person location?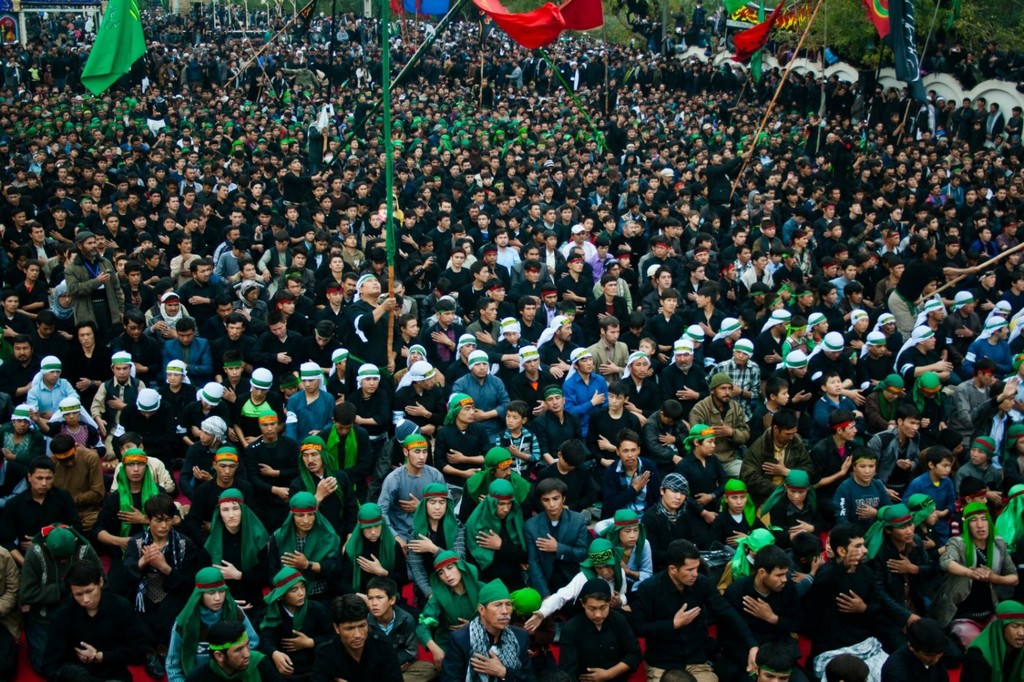
<bbox>22, 355, 87, 428</bbox>
